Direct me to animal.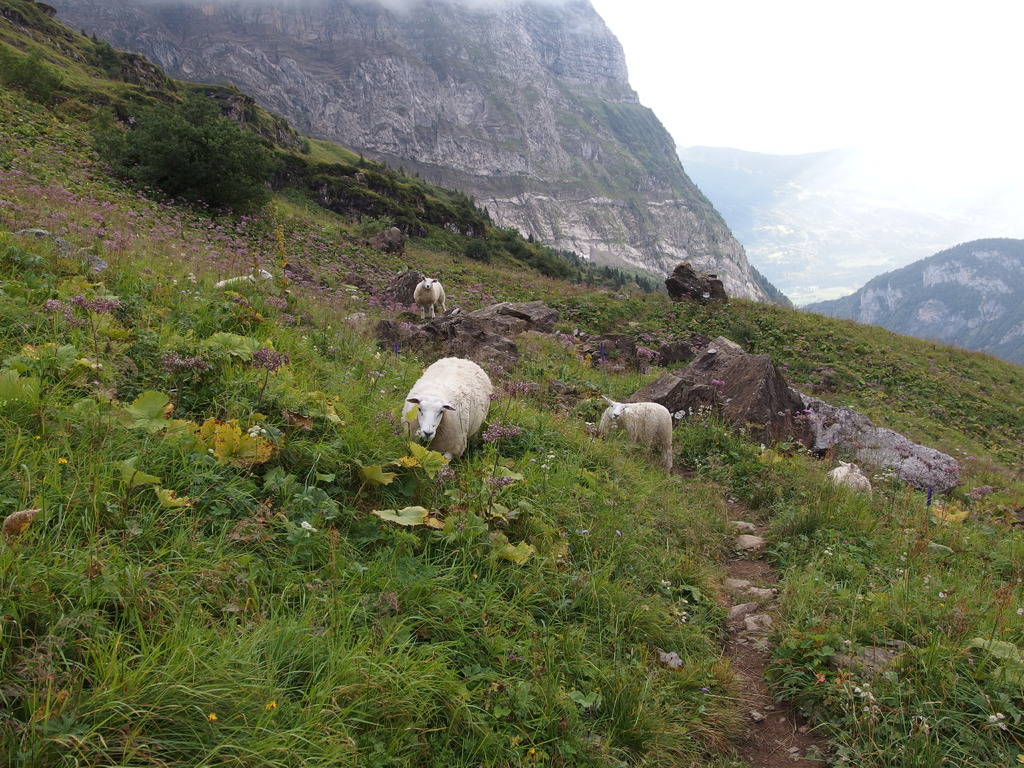
Direction: <bbox>405, 358, 495, 454</bbox>.
